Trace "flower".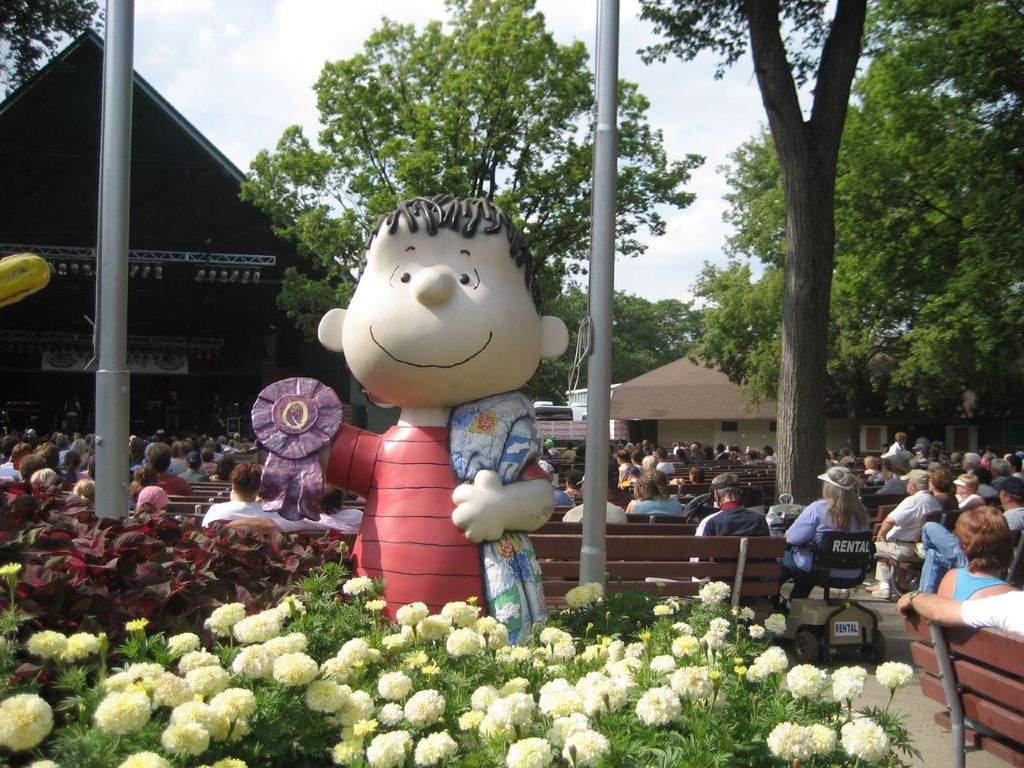
Traced to 634:686:682:726.
